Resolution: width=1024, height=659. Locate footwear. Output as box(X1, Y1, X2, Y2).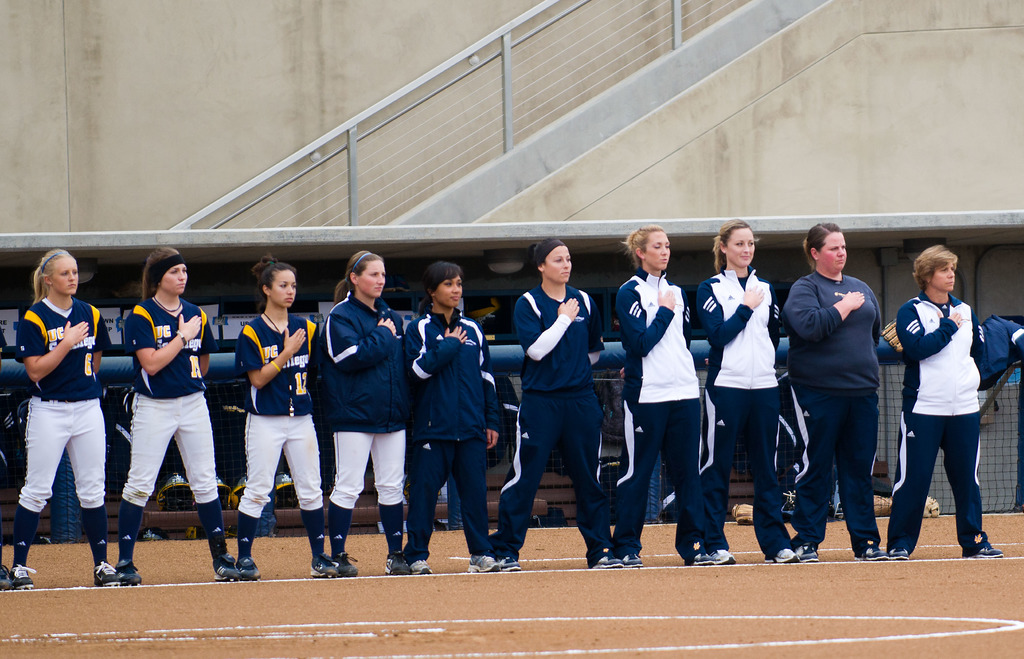
box(593, 555, 619, 567).
